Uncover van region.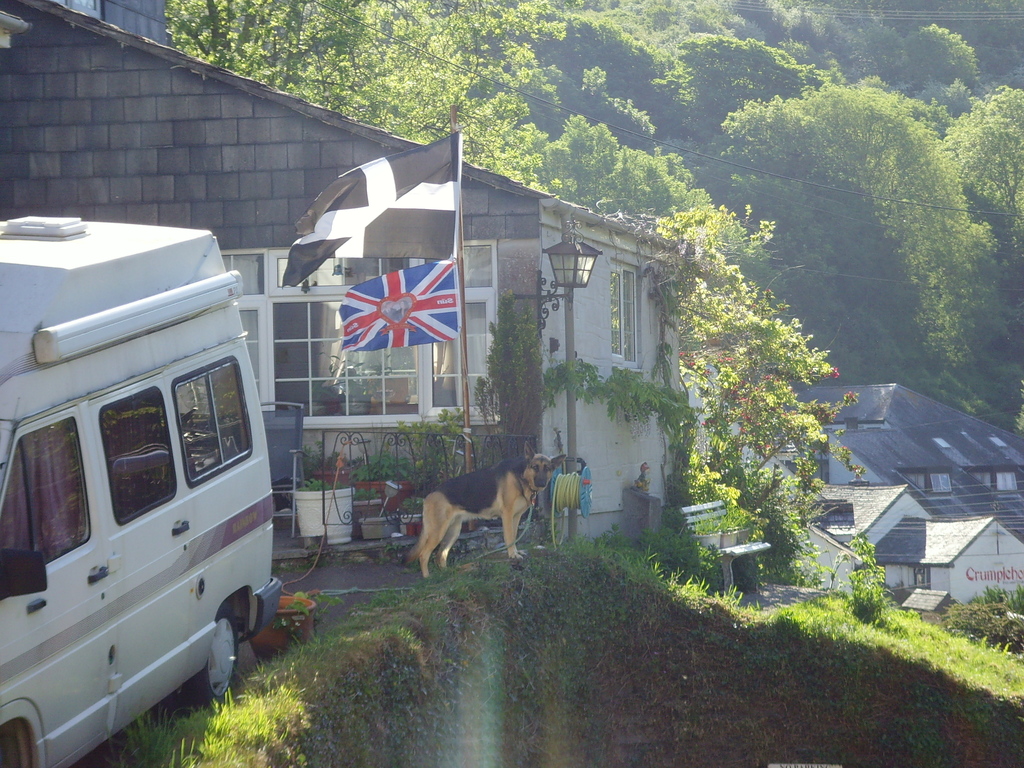
Uncovered: [x1=0, y1=212, x2=287, y2=767].
